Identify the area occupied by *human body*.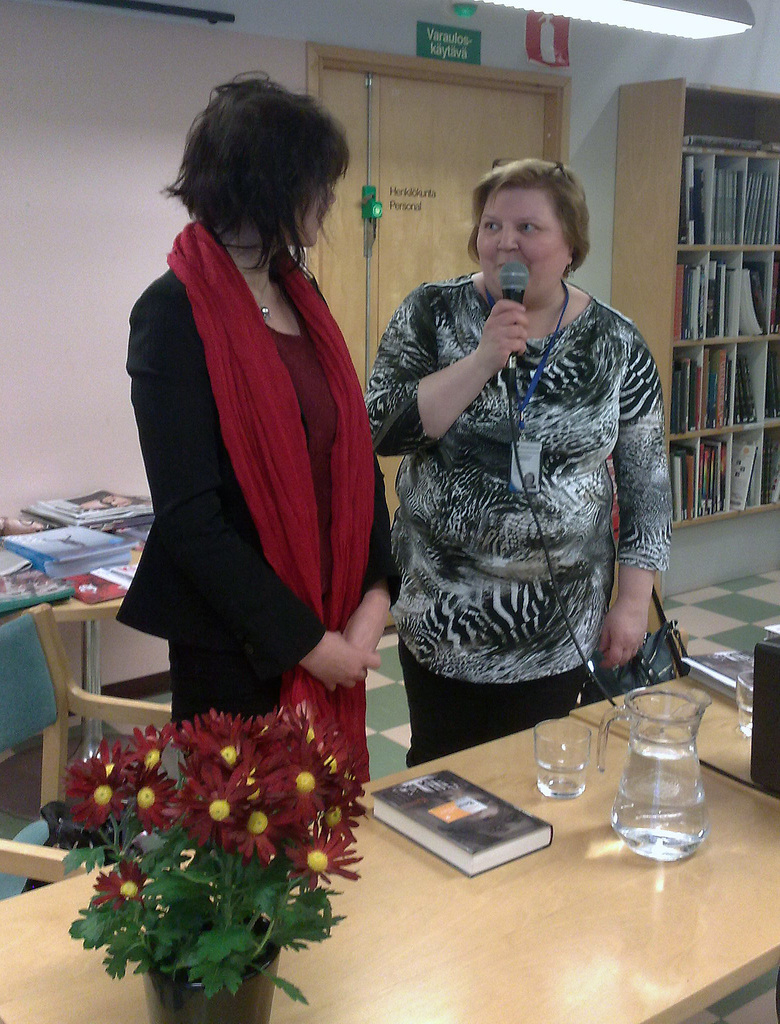
Area: [124, 59, 396, 818].
